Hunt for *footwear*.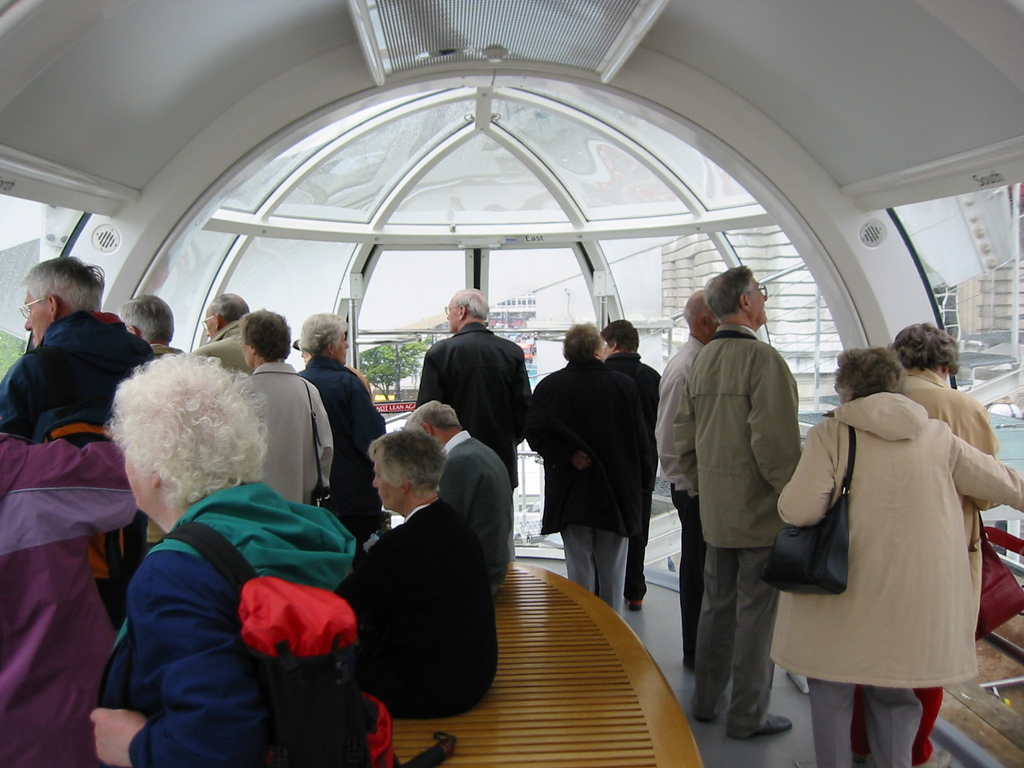
Hunted down at 625:593:647:614.
